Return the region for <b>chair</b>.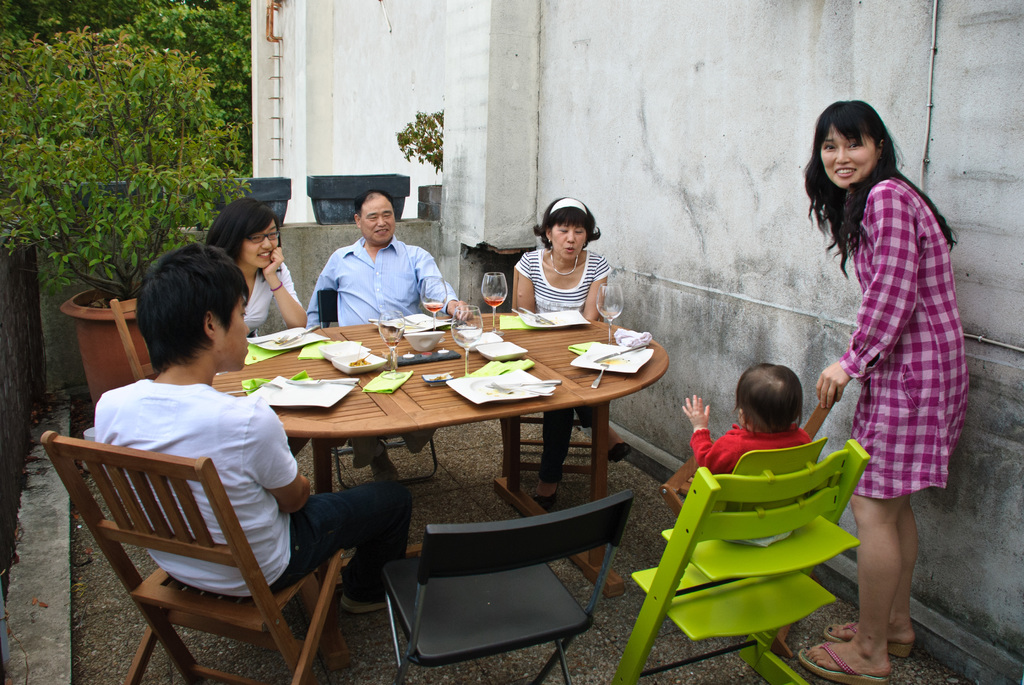
crop(47, 442, 351, 684).
